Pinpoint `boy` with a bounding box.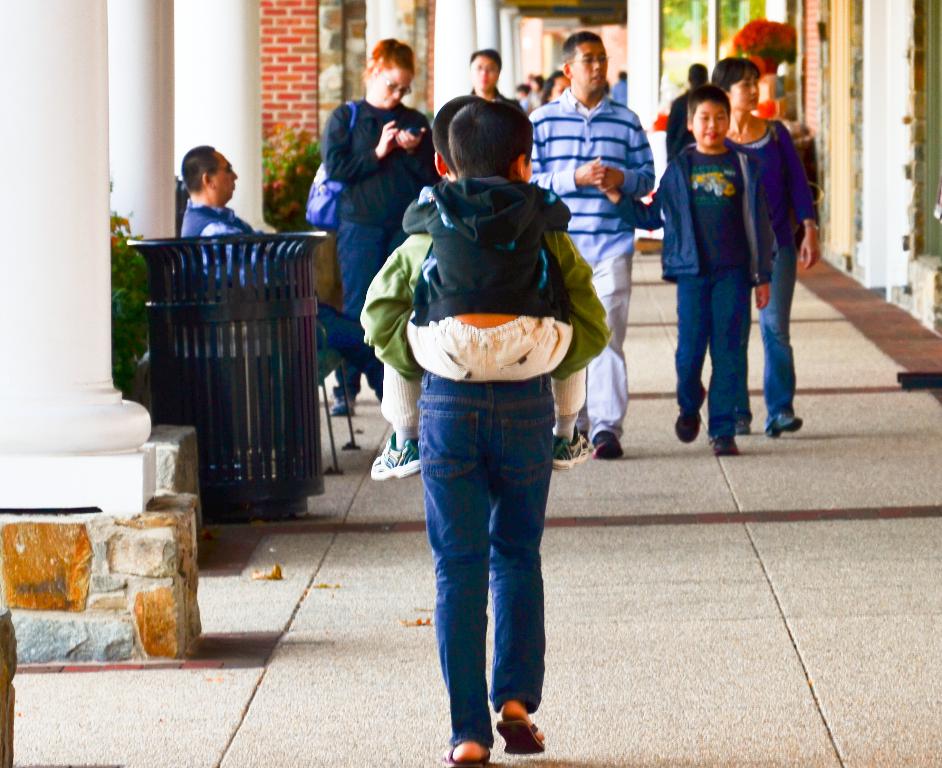
left=601, top=91, right=771, bottom=459.
